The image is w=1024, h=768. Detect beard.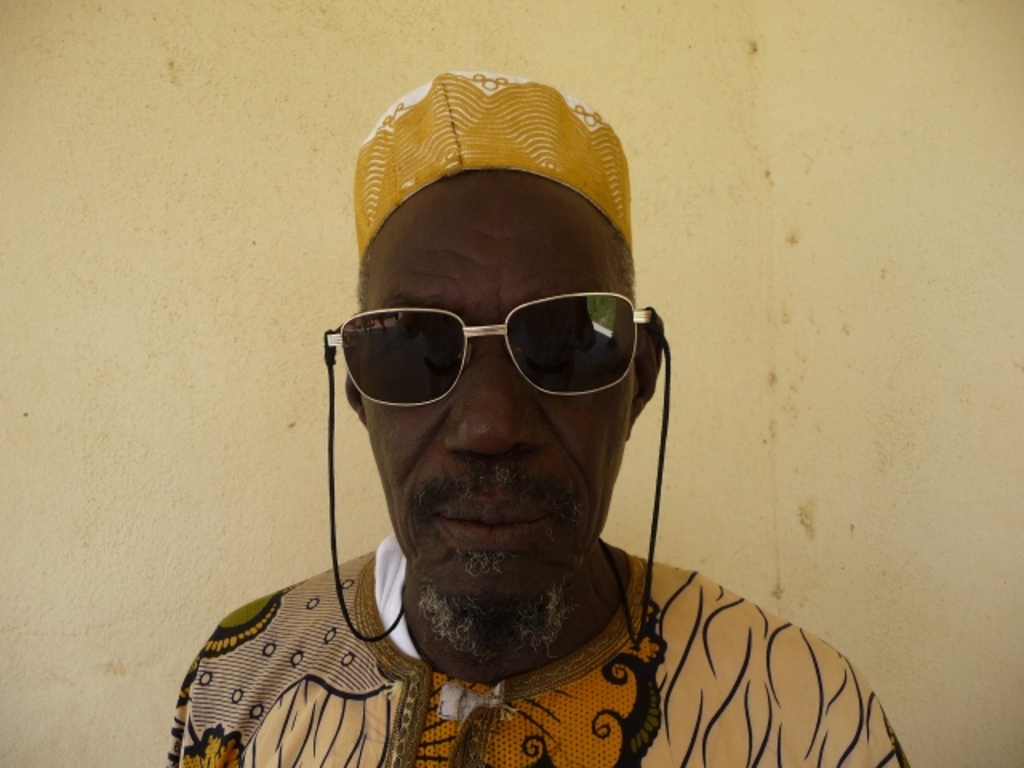
Detection: 413,552,581,667.
